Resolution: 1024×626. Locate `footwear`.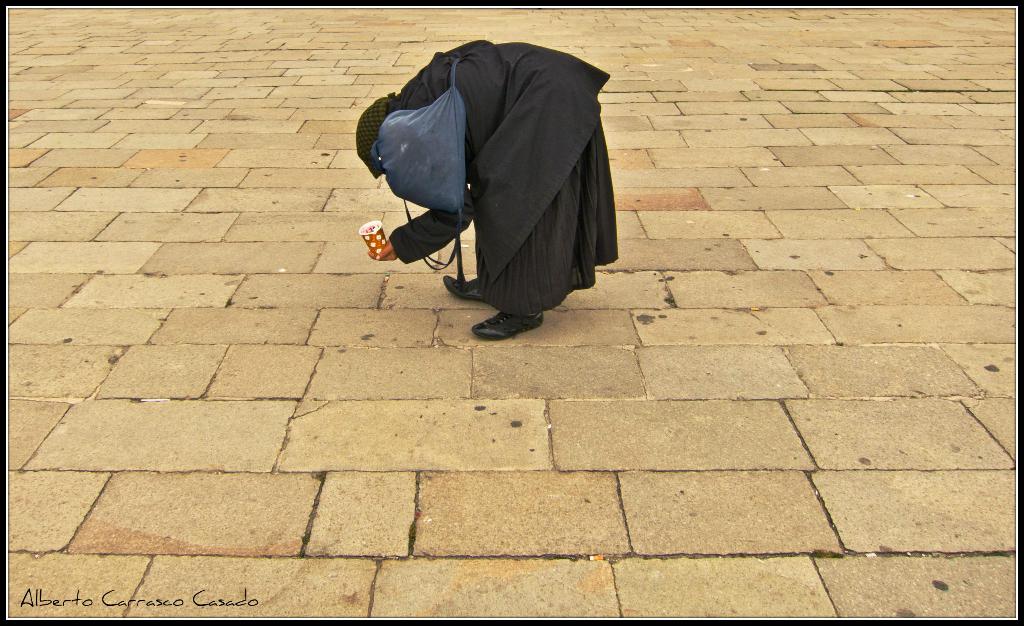
box=[456, 293, 548, 332].
